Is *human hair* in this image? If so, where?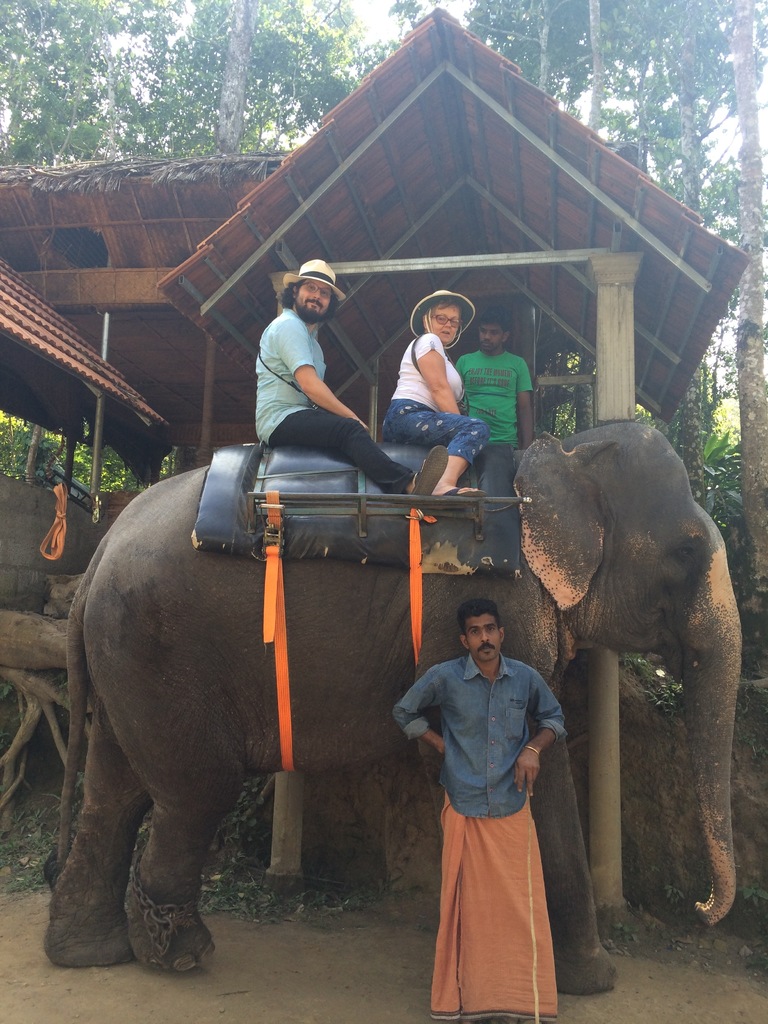
Yes, at [left=462, top=598, right=502, bottom=630].
